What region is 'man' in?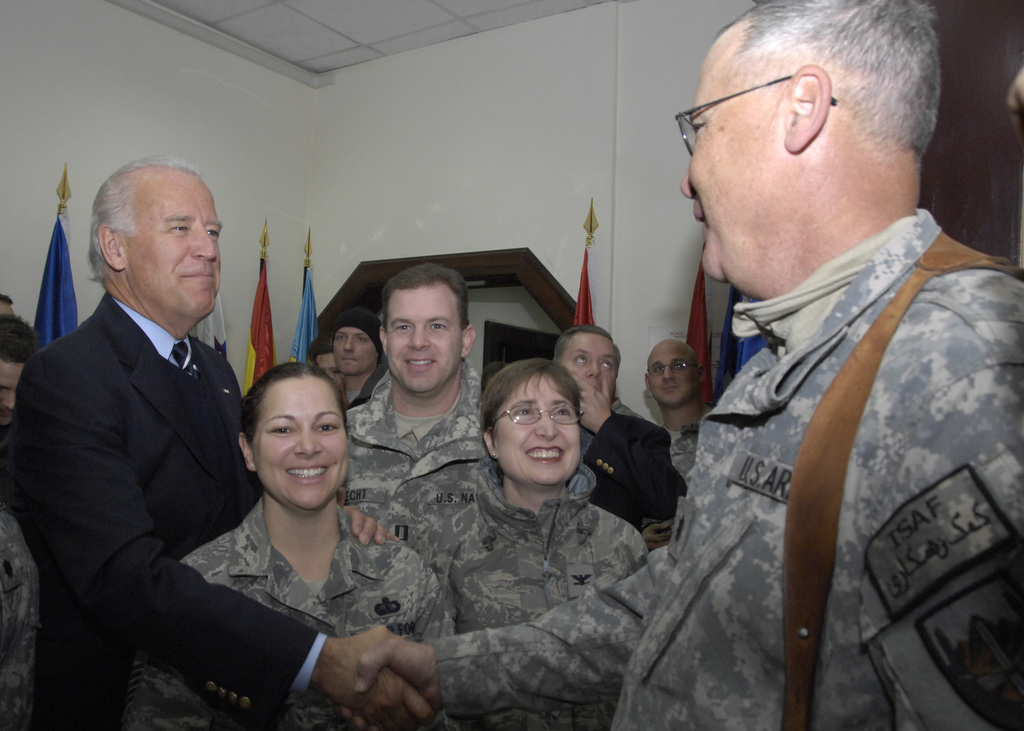
locate(1, 151, 427, 730).
